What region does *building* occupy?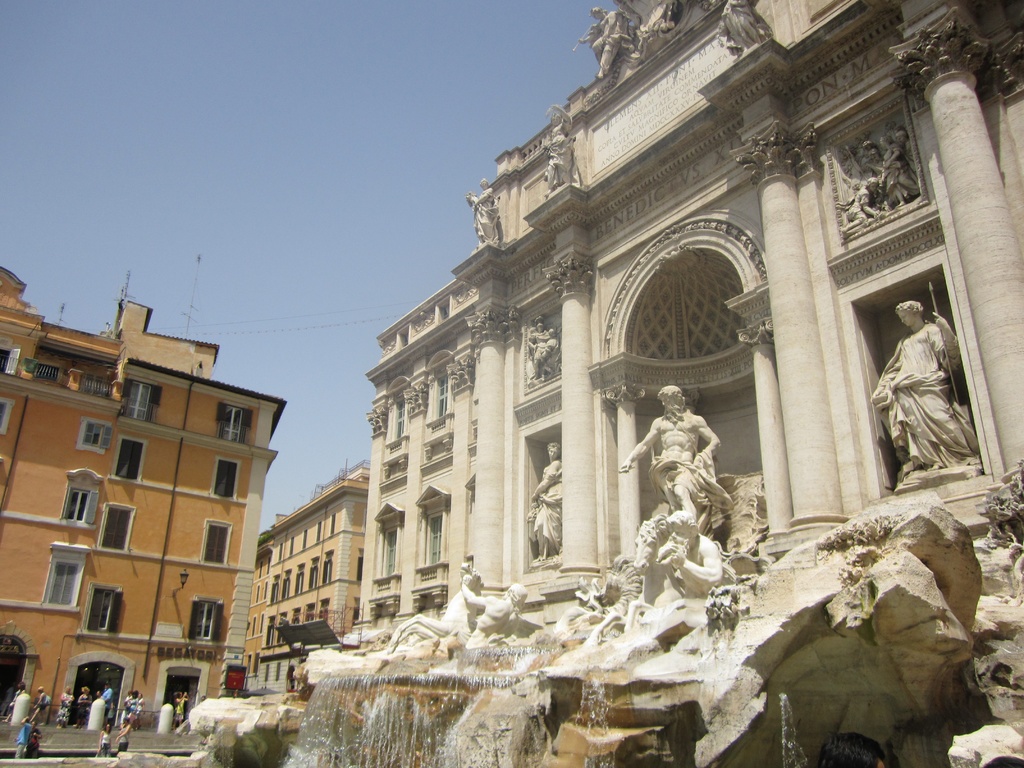
[251,461,370,694].
